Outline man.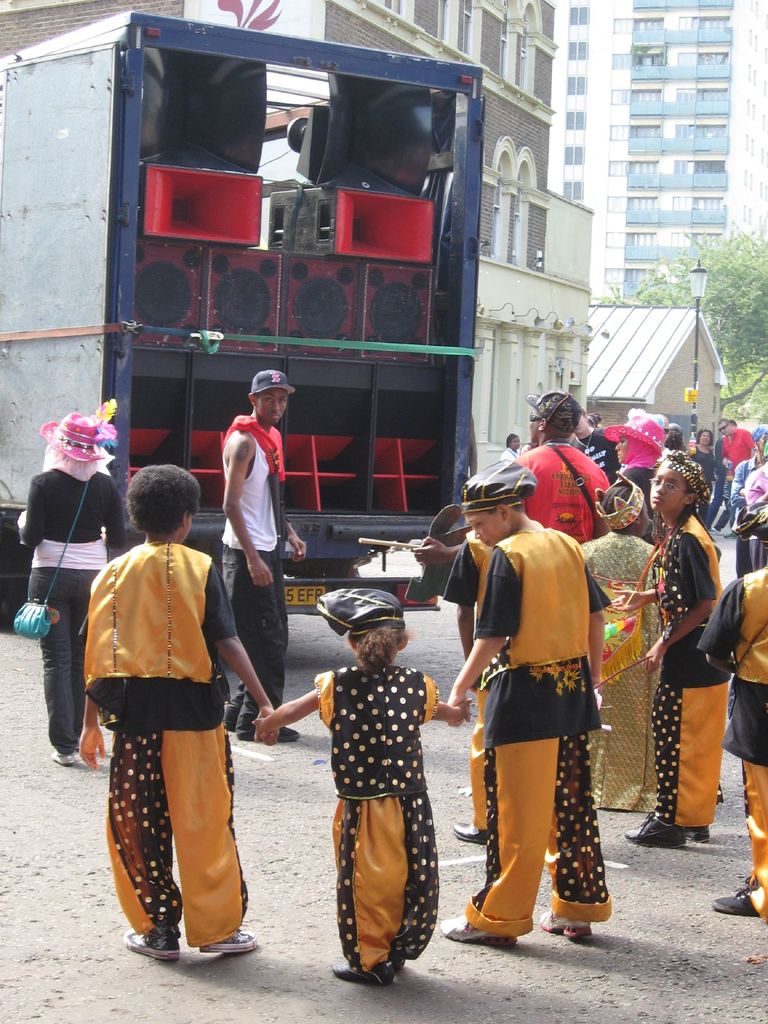
Outline: 218 365 307 743.
